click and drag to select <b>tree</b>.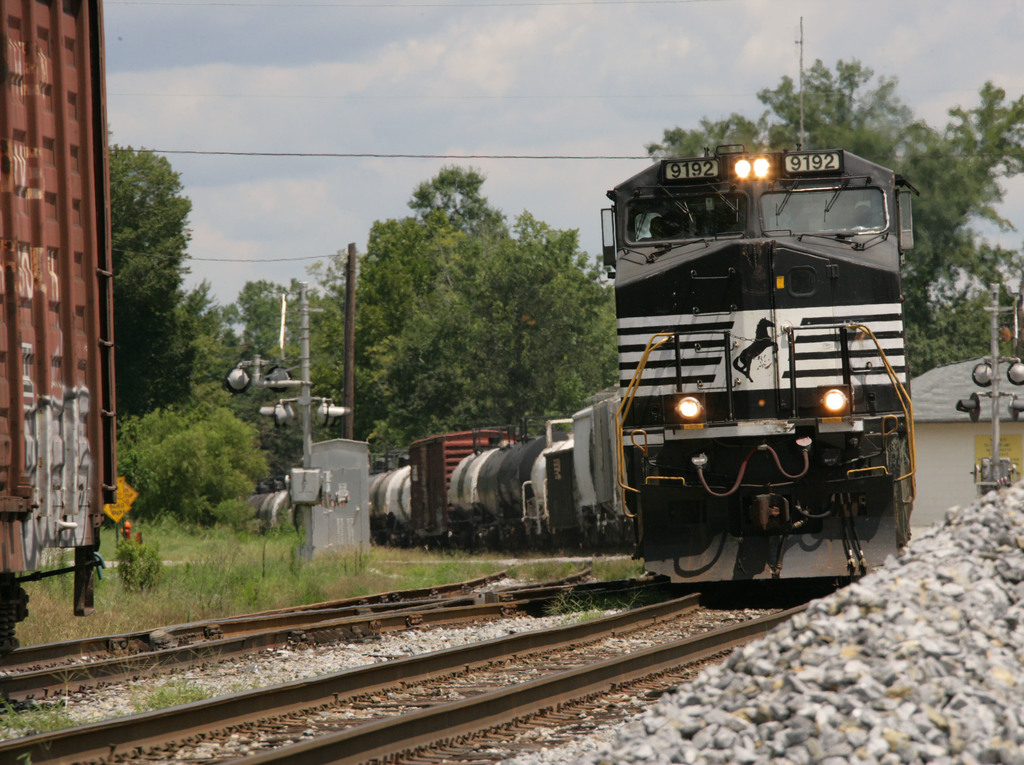
Selection: crop(111, 394, 276, 538).
